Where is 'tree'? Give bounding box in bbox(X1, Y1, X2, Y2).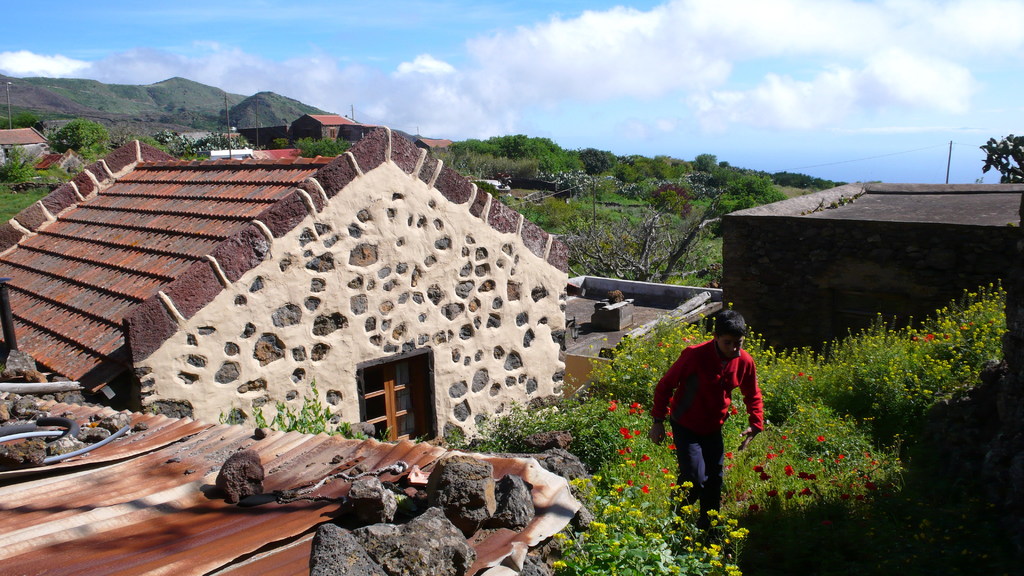
bbox(692, 151, 716, 175).
